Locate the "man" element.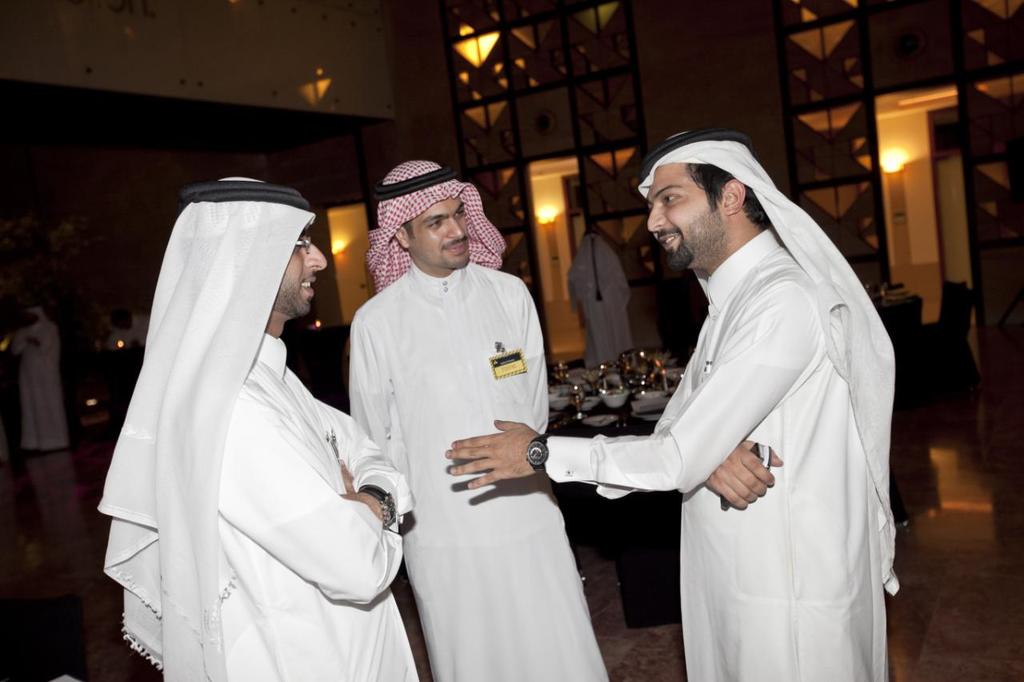
Element bbox: Rect(104, 176, 434, 681).
